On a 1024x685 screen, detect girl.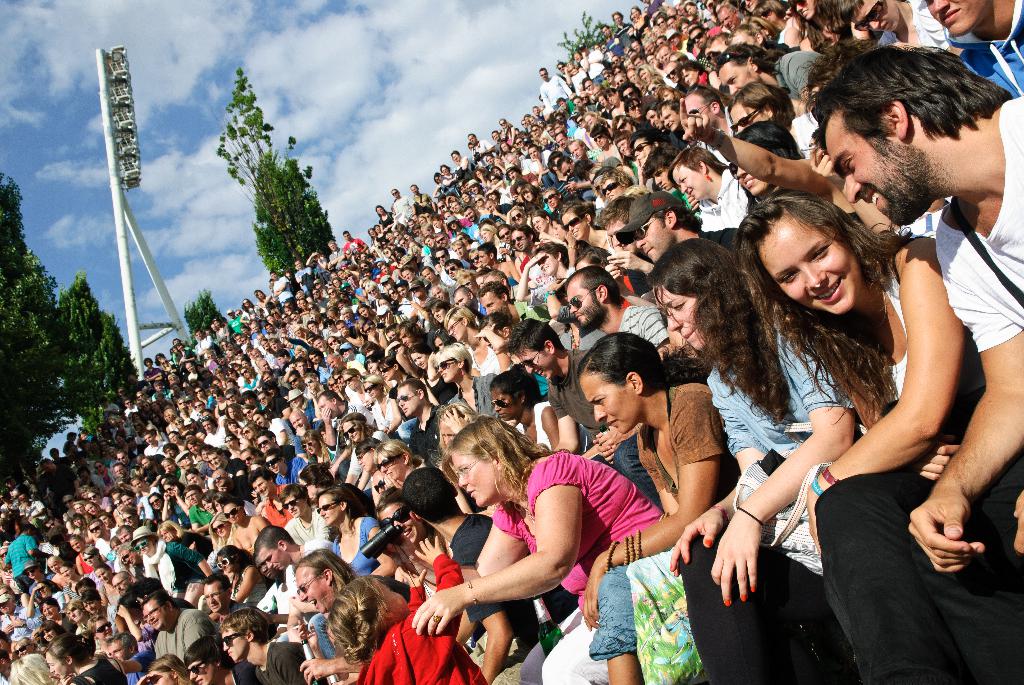
region(354, 303, 377, 319).
